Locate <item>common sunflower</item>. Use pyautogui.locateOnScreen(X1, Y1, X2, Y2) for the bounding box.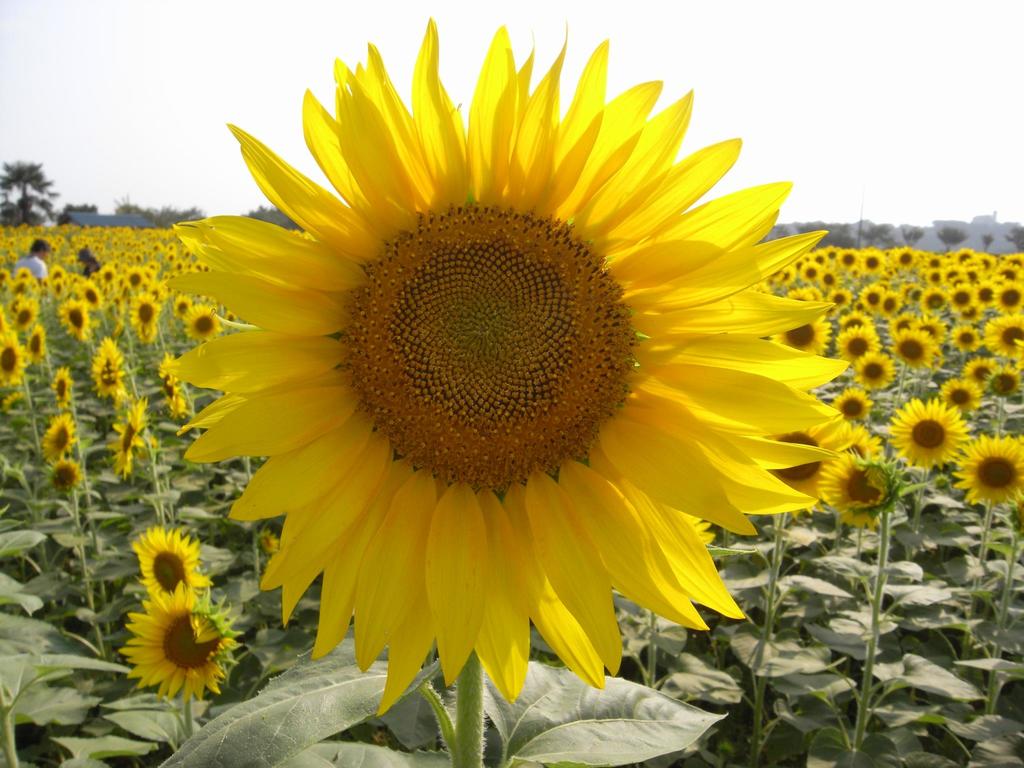
pyautogui.locateOnScreen(877, 394, 970, 473).
